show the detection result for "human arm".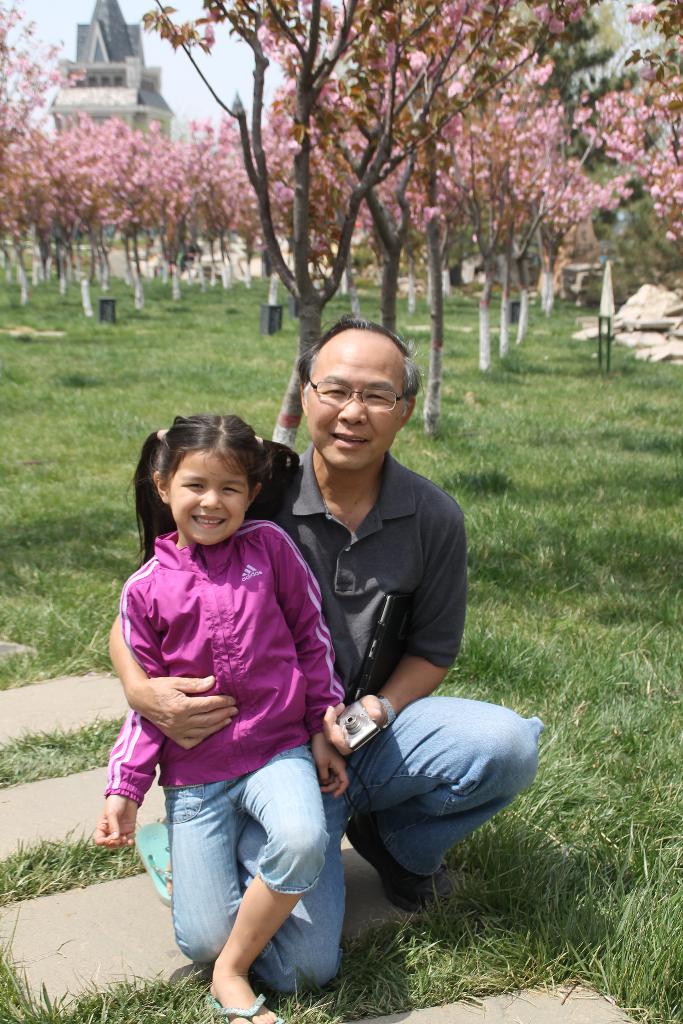
(x1=95, y1=573, x2=177, y2=854).
